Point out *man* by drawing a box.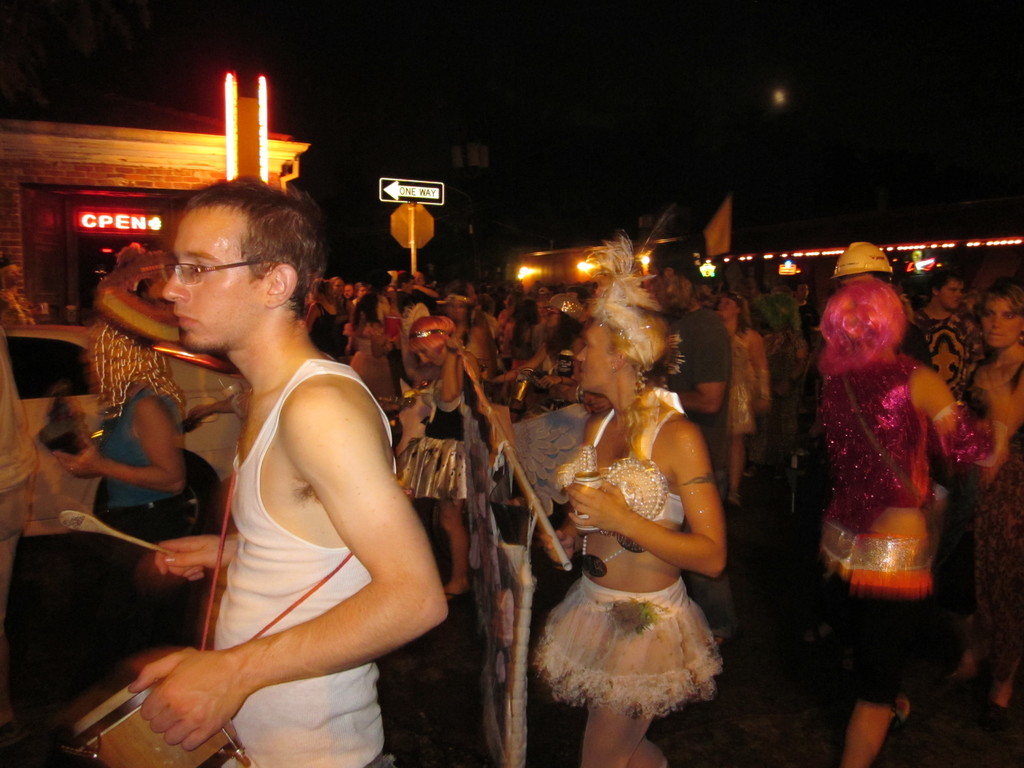
900,264,996,381.
